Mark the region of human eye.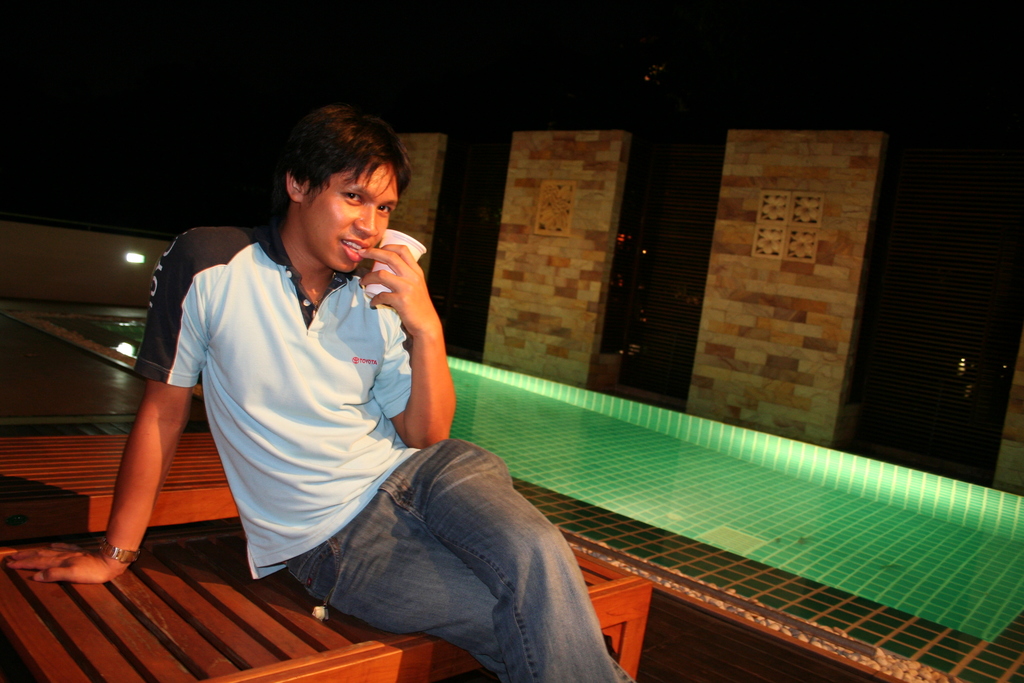
Region: bbox=(337, 188, 367, 206).
